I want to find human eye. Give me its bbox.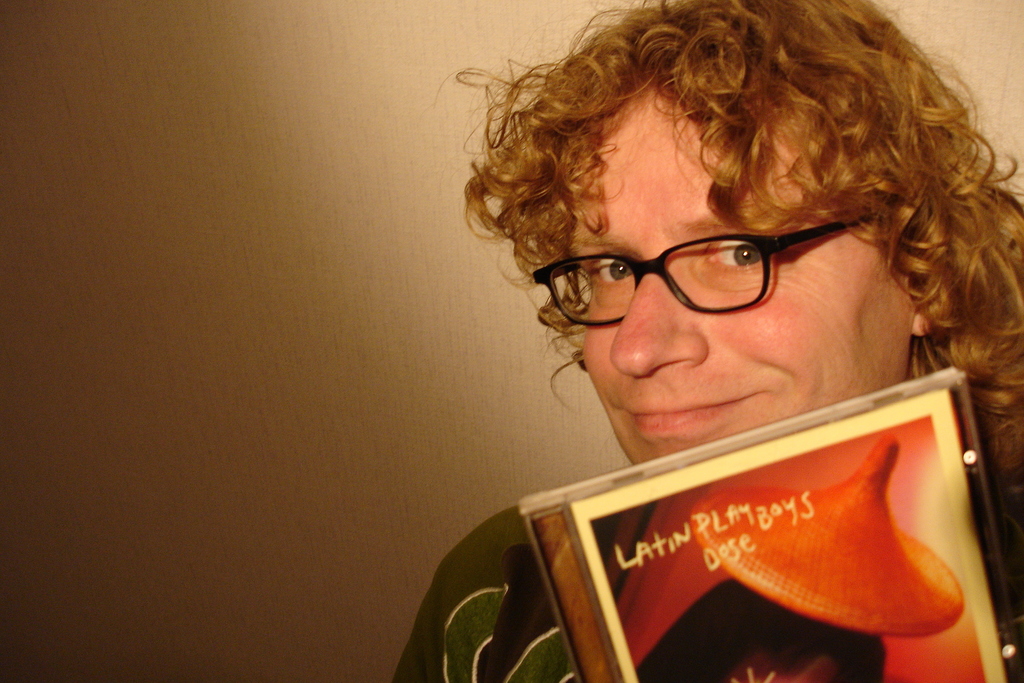
<box>585,257,637,291</box>.
